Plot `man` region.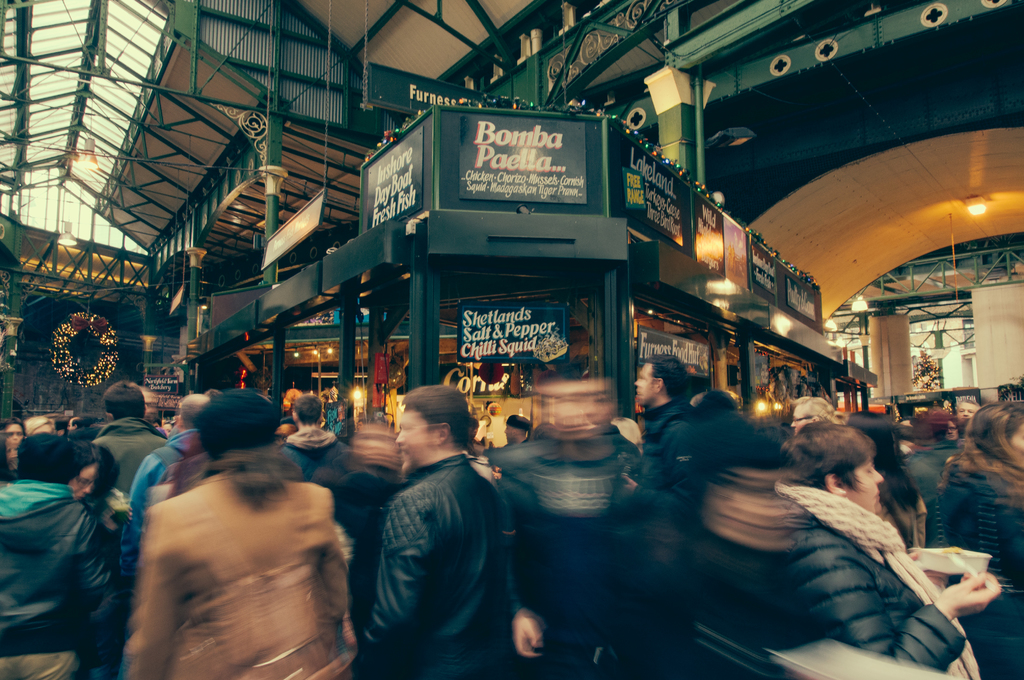
Plotted at left=502, top=412, right=532, bottom=446.
